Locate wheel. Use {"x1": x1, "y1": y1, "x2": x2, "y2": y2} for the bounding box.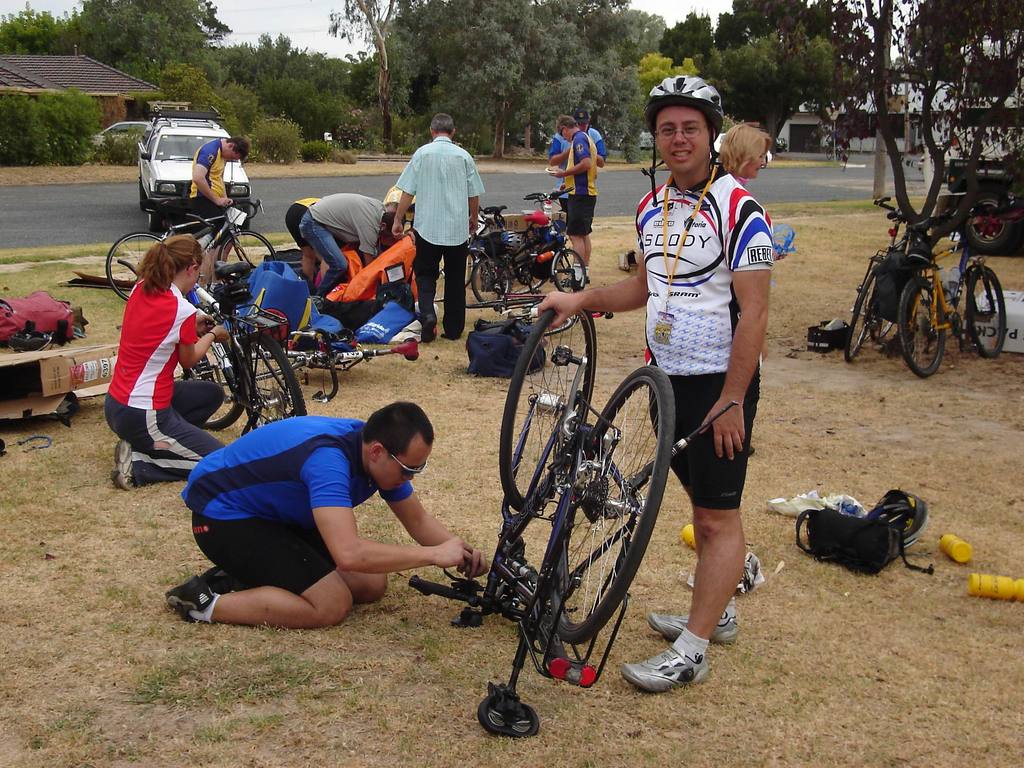
{"x1": 220, "y1": 229, "x2": 280, "y2": 266}.
